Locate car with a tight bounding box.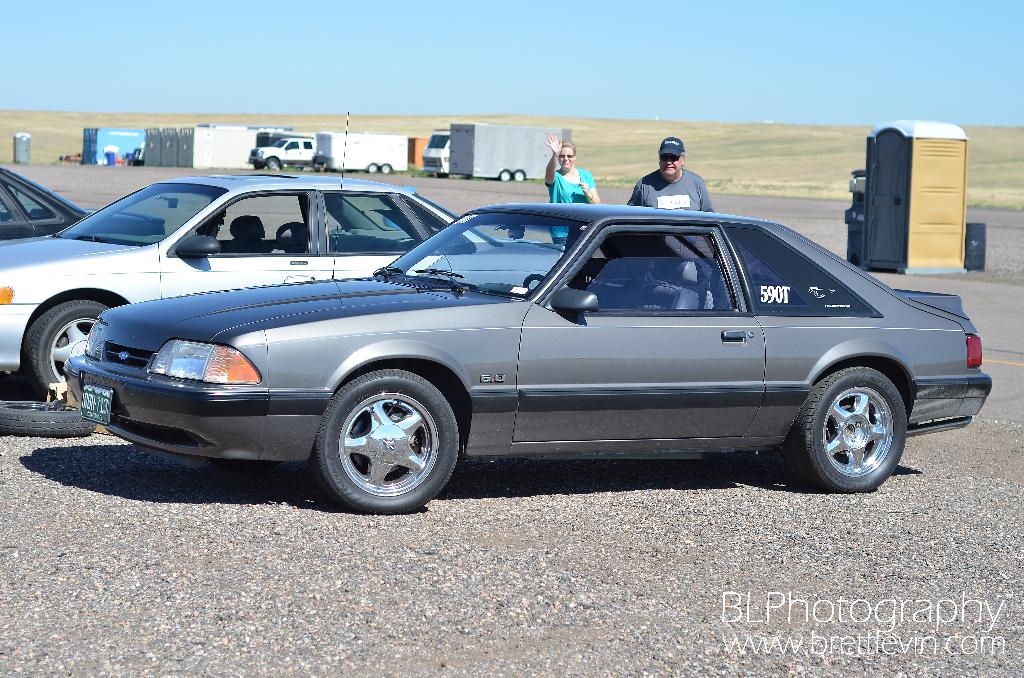
{"x1": 248, "y1": 138, "x2": 317, "y2": 171}.
